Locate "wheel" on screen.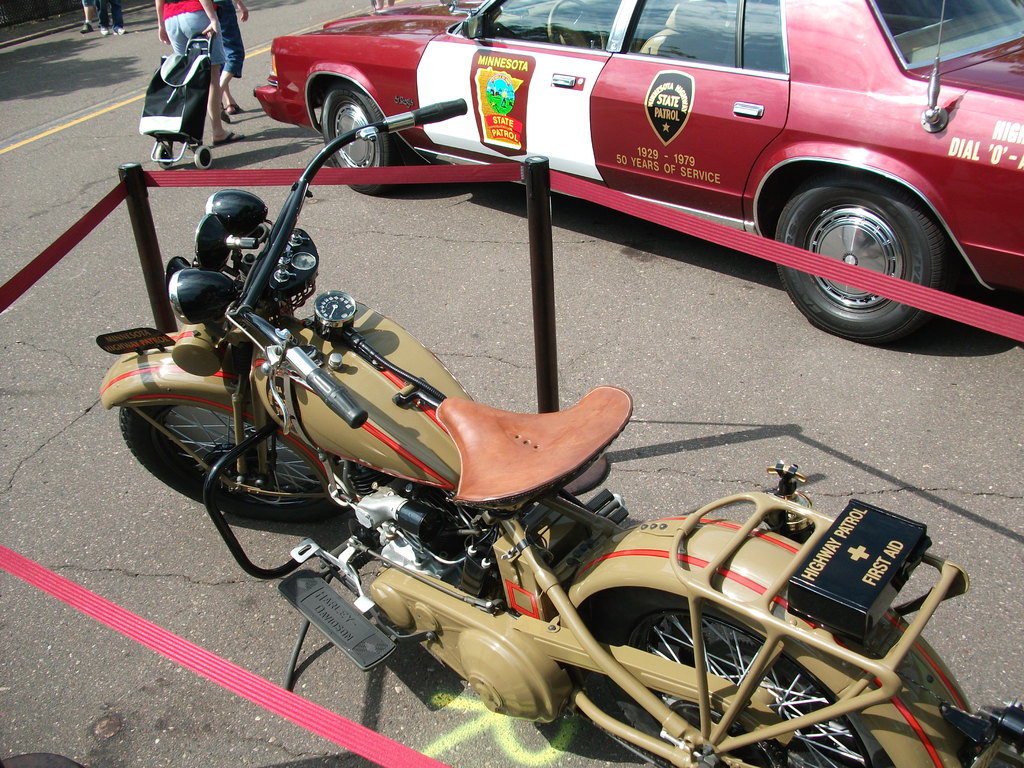
On screen at (x1=195, y1=145, x2=212, y2=170).
